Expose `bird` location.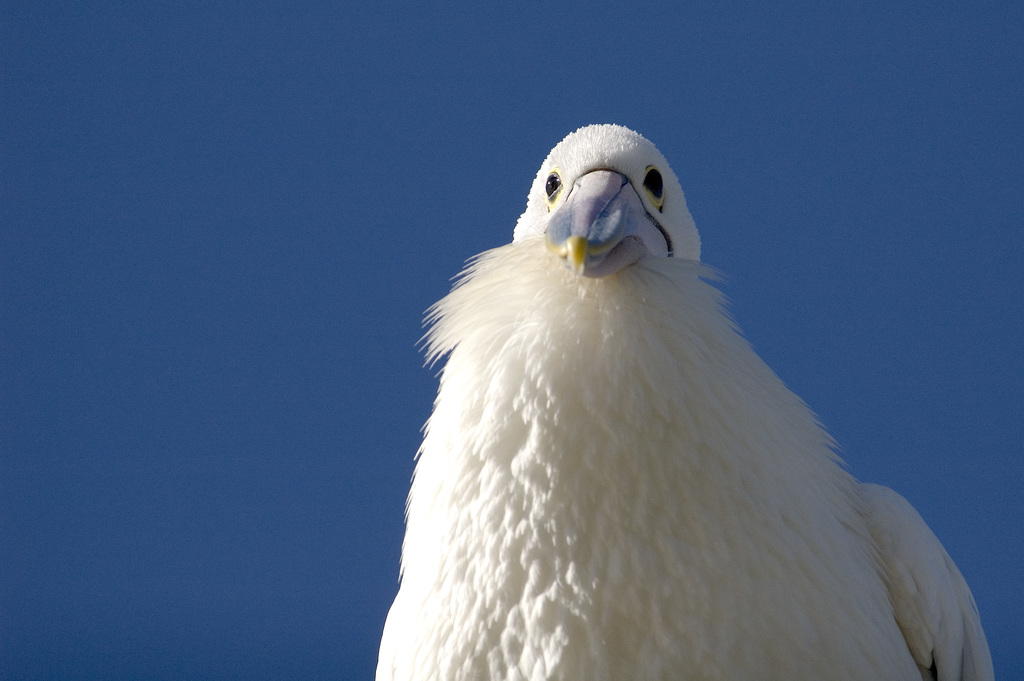
Exposed at box(384, 133, 997, 659).
